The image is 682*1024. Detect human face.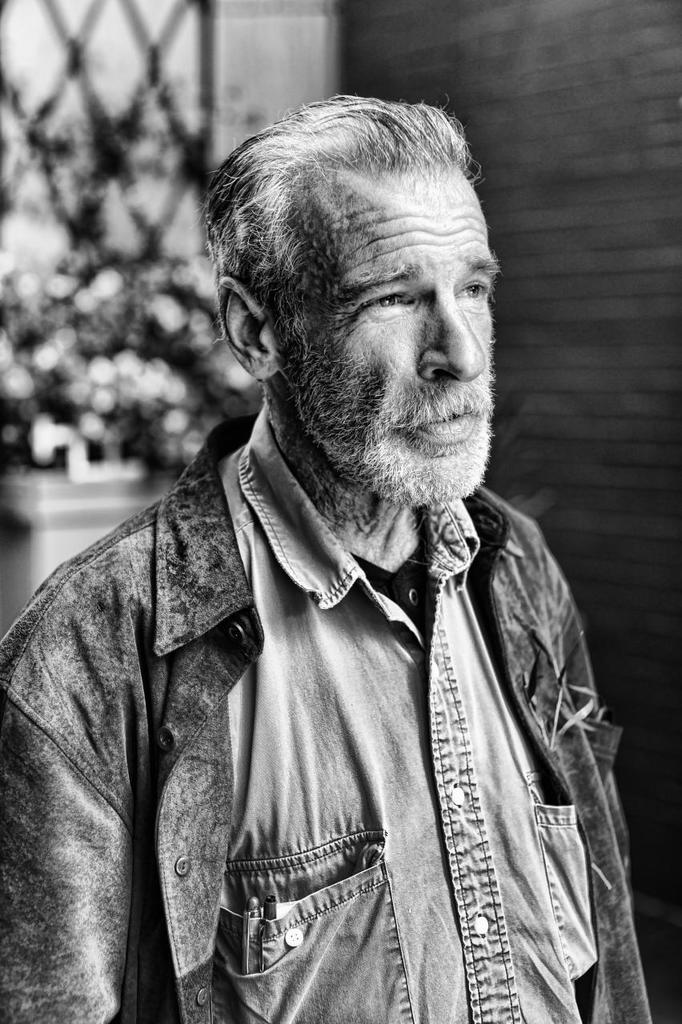
Detection: Rect(279, 170, 503, 498).
